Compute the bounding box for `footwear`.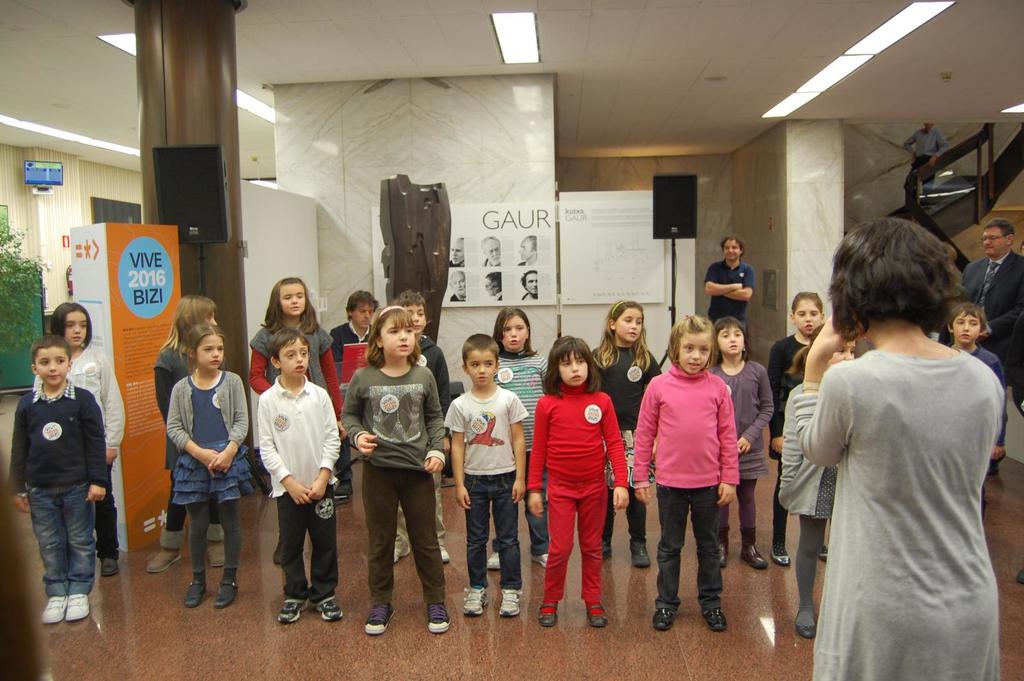
499 589 525 618.
